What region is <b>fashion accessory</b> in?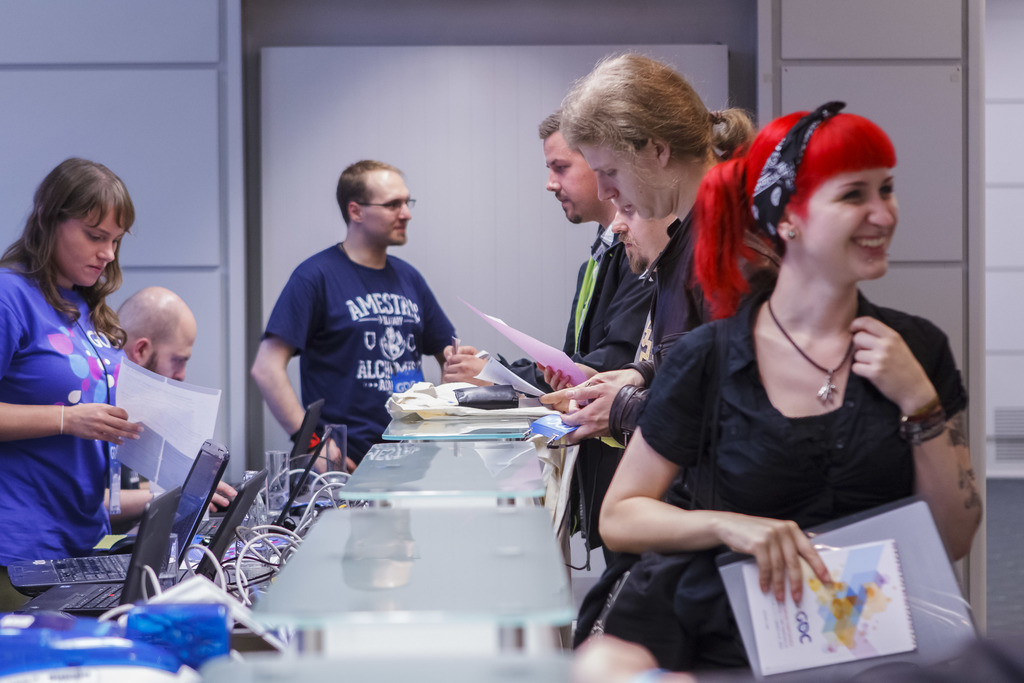
[61,406,63,431].
